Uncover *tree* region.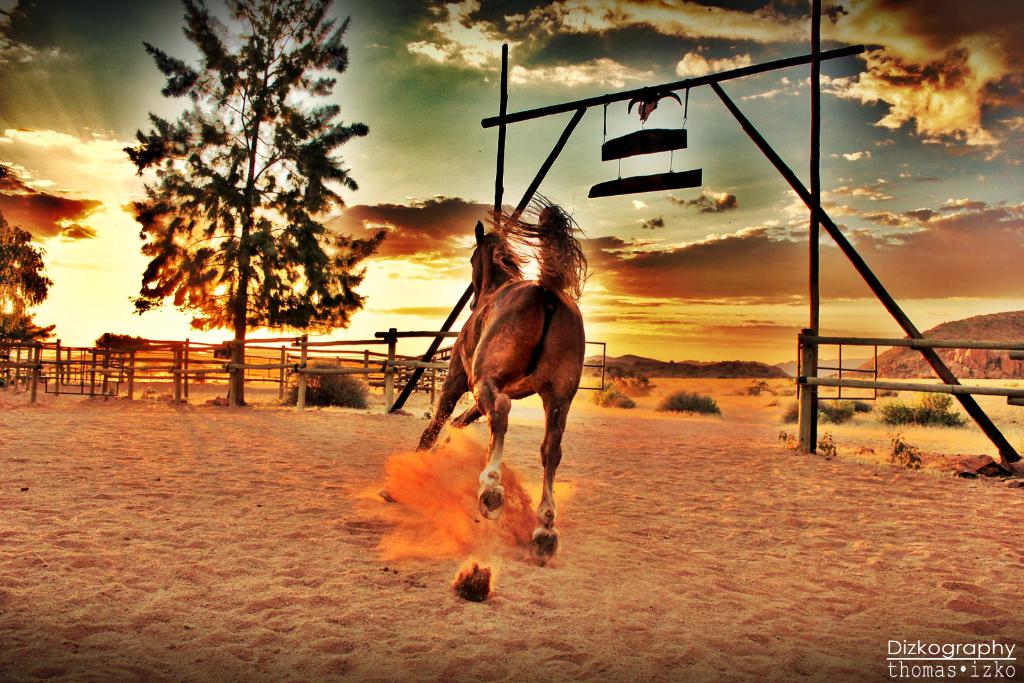
Uncovered: box(0, 217, 65, 357).
